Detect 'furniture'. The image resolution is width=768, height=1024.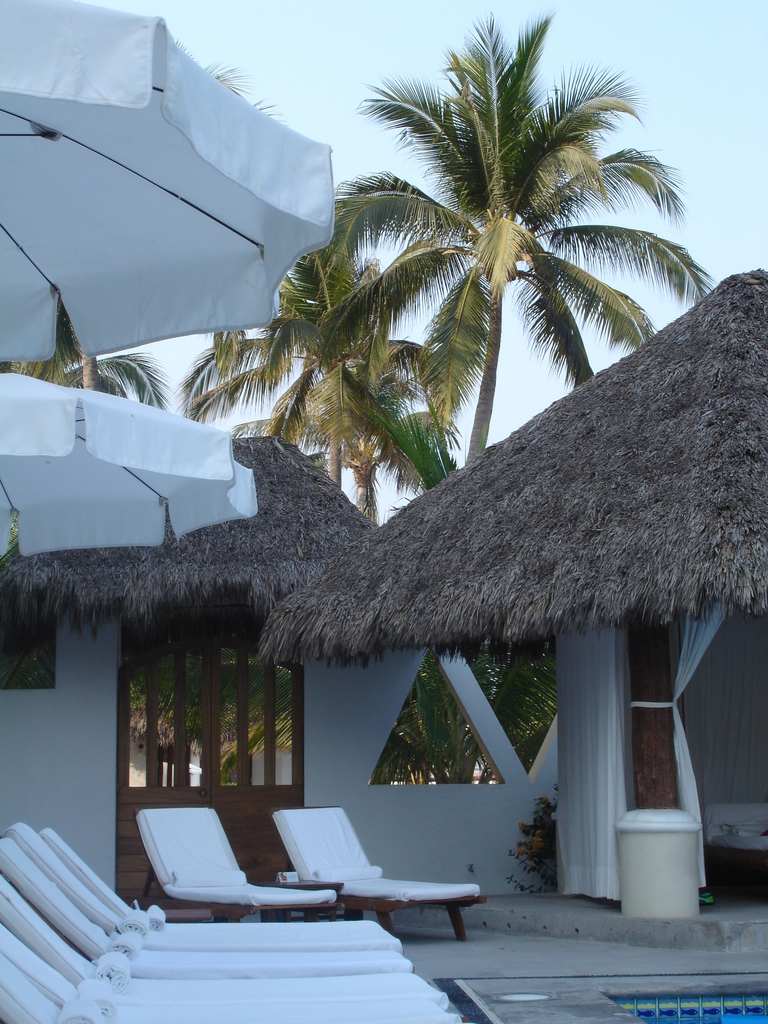
detection(12, 824, 408, 945).
